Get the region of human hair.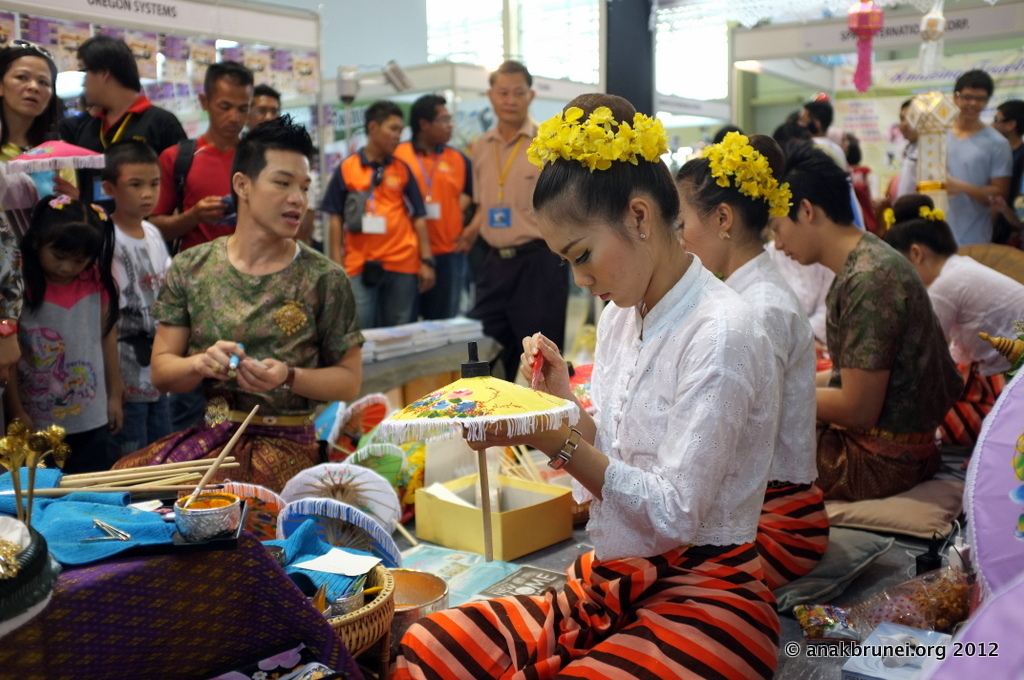
region(777, 145, 856, 228).
